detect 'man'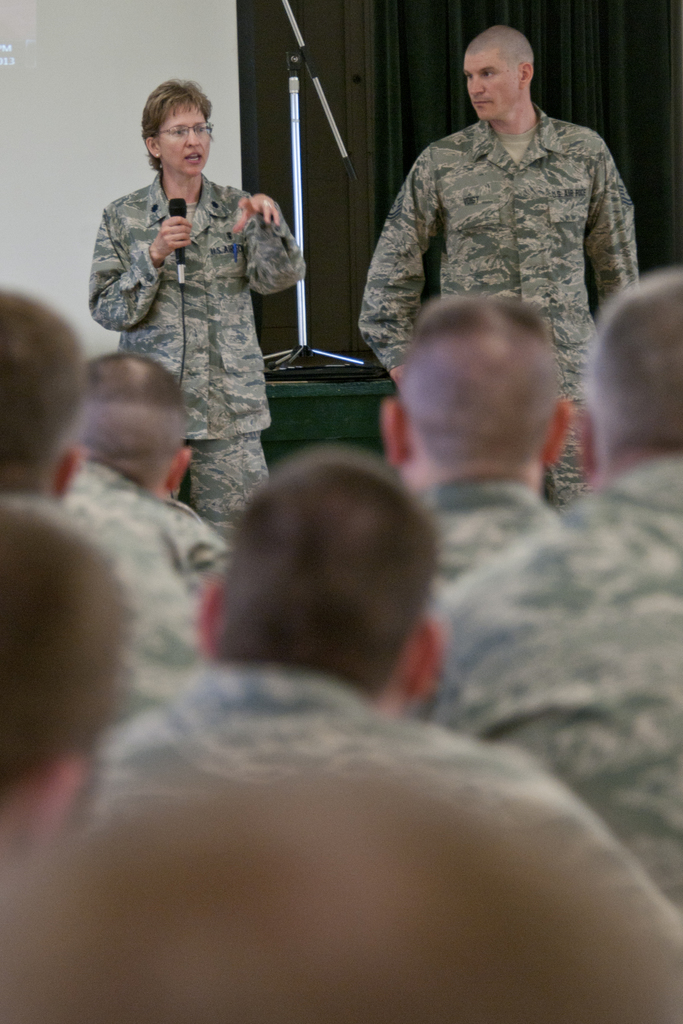
[372, 280, 559, 689]
